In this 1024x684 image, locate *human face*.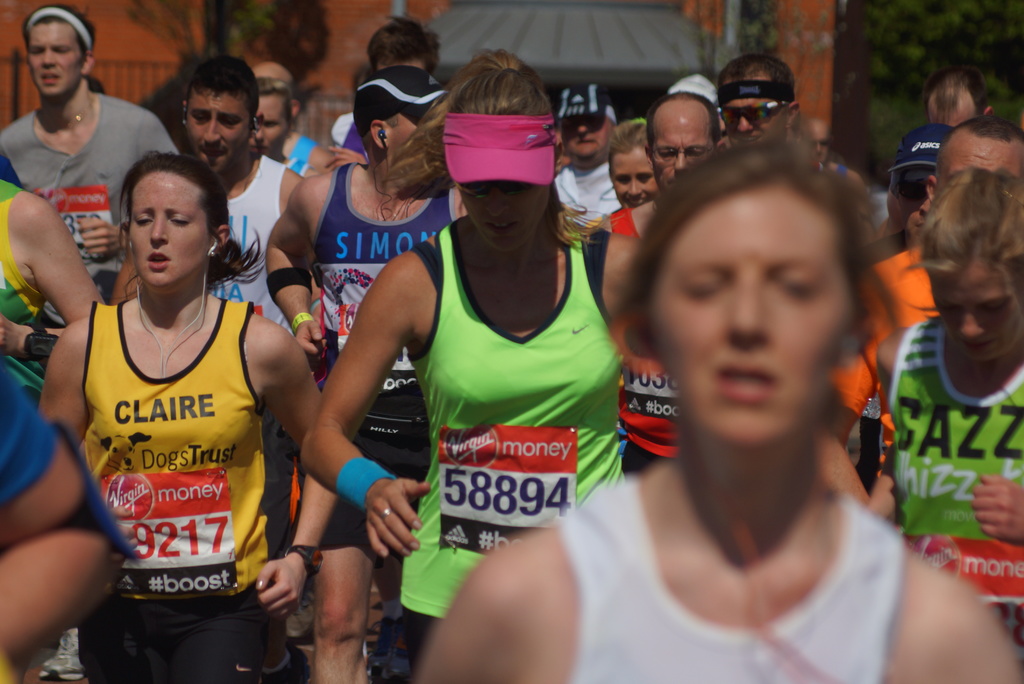
Bounding box: [716,95,780,149].
